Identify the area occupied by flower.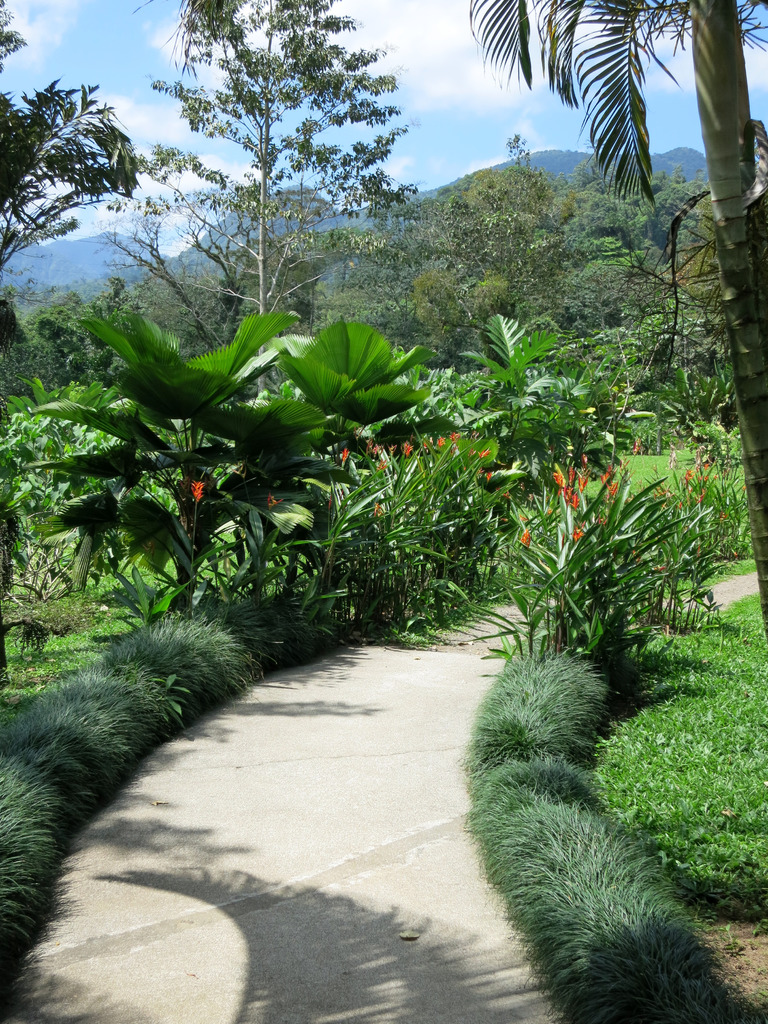
Area: select_region(595, 512, 614, 524).
